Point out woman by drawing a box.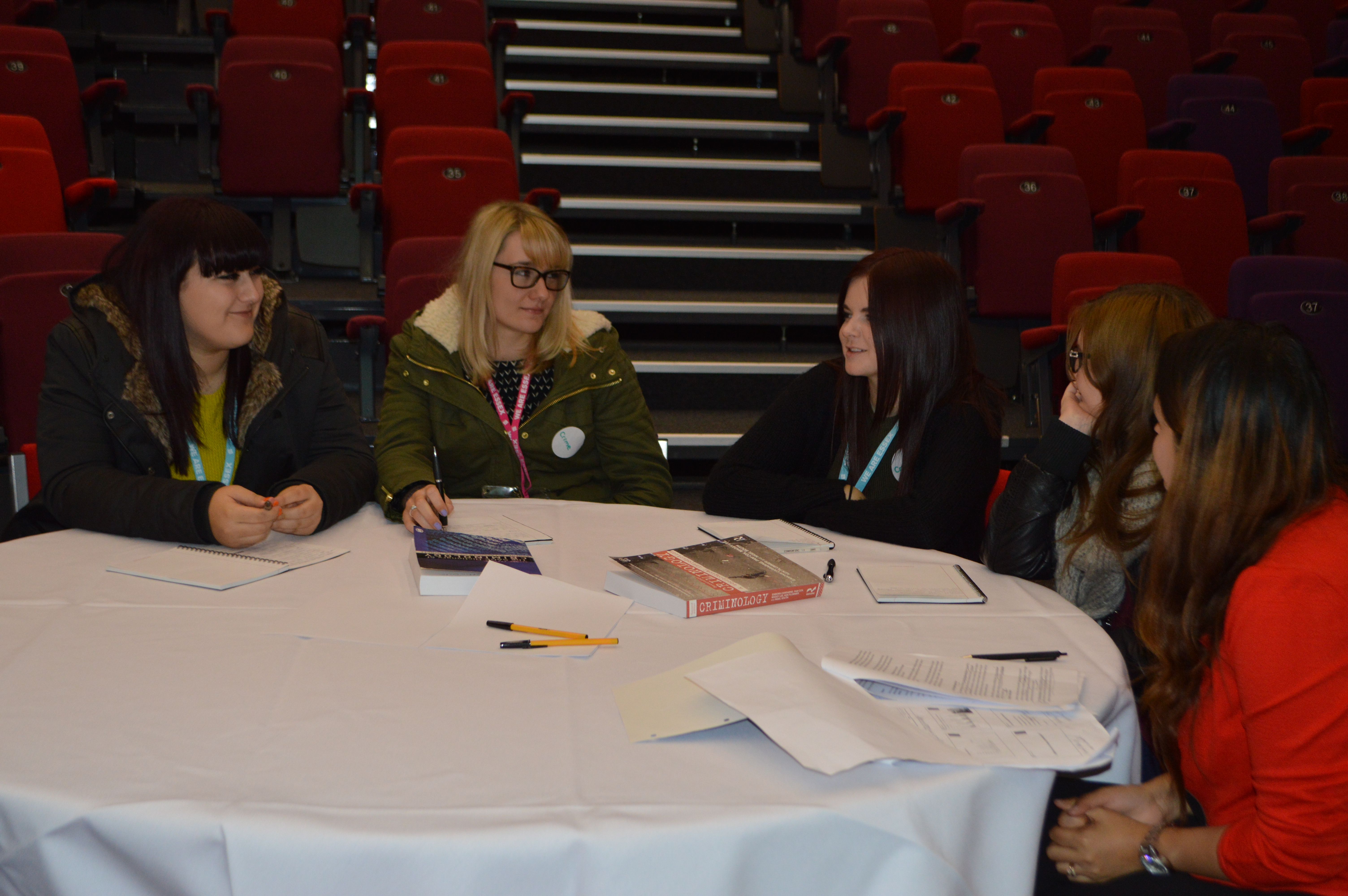
BBox(218, 64, 271, 152).
